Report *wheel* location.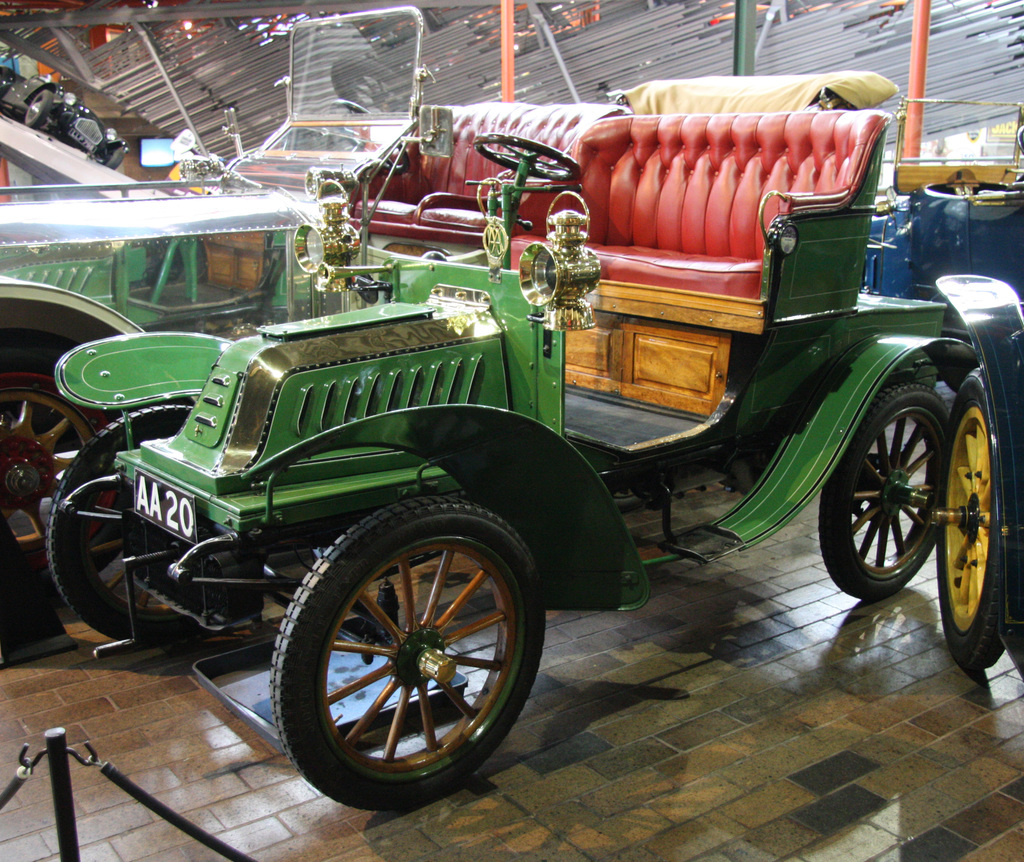
Report: pyautogui.locateOnScreen(45, 405, 268, 646).
